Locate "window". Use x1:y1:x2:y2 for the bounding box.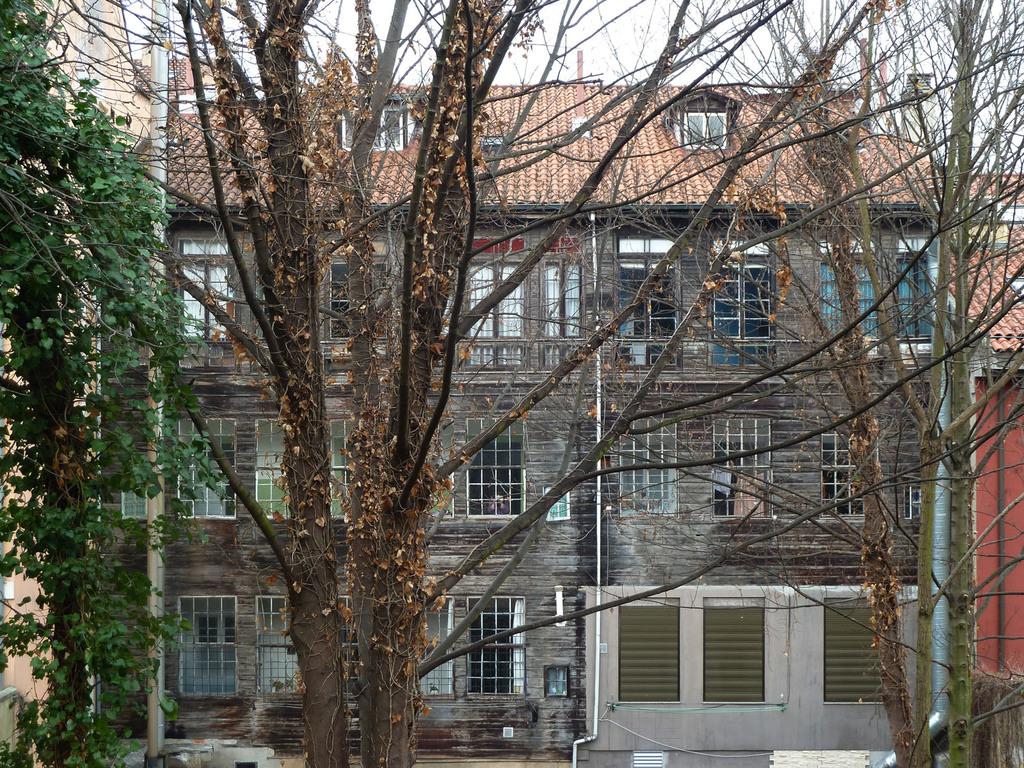
175:410:247:517.
